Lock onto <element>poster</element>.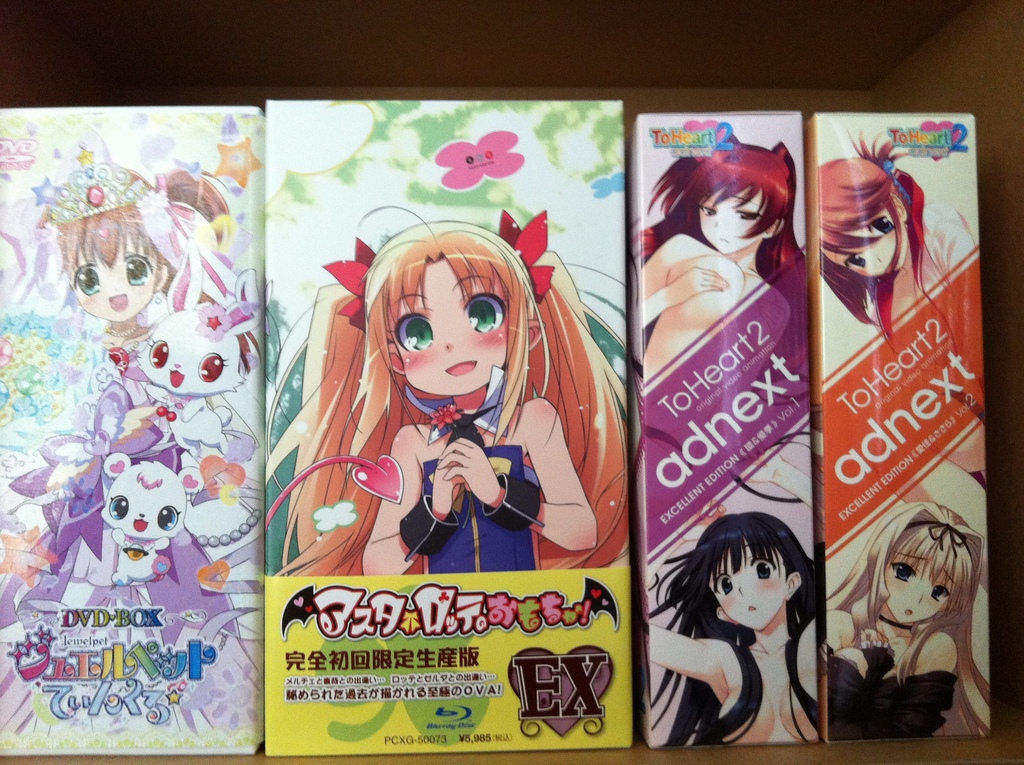
Locked: {"x1": 629, "y1": 108, "x2": 821, "y2": 748}.
